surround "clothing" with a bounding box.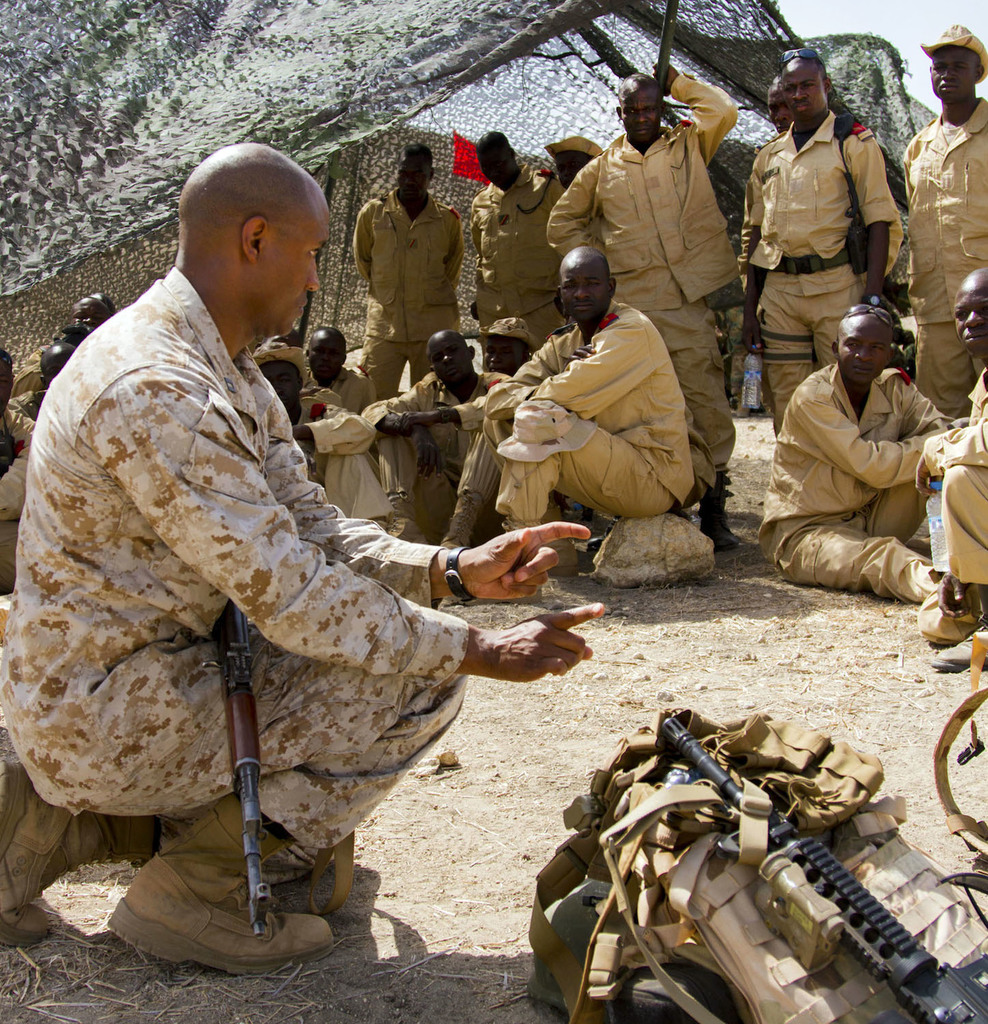
detection(352, 195, 466, 409).
